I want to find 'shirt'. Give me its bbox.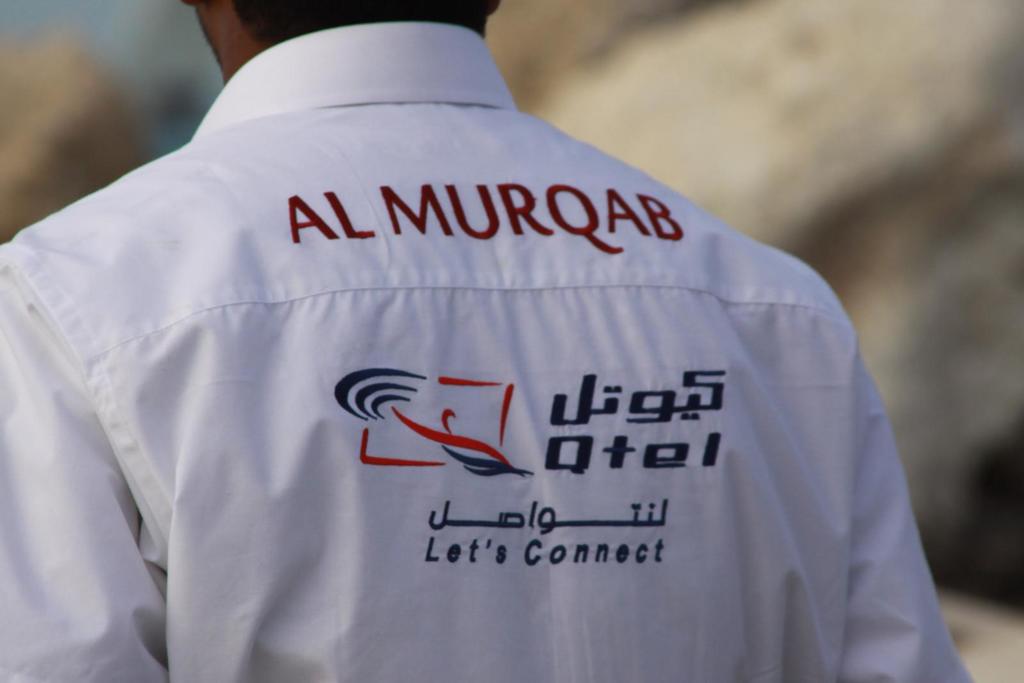
l=2, t=80, r=941, b=682.
